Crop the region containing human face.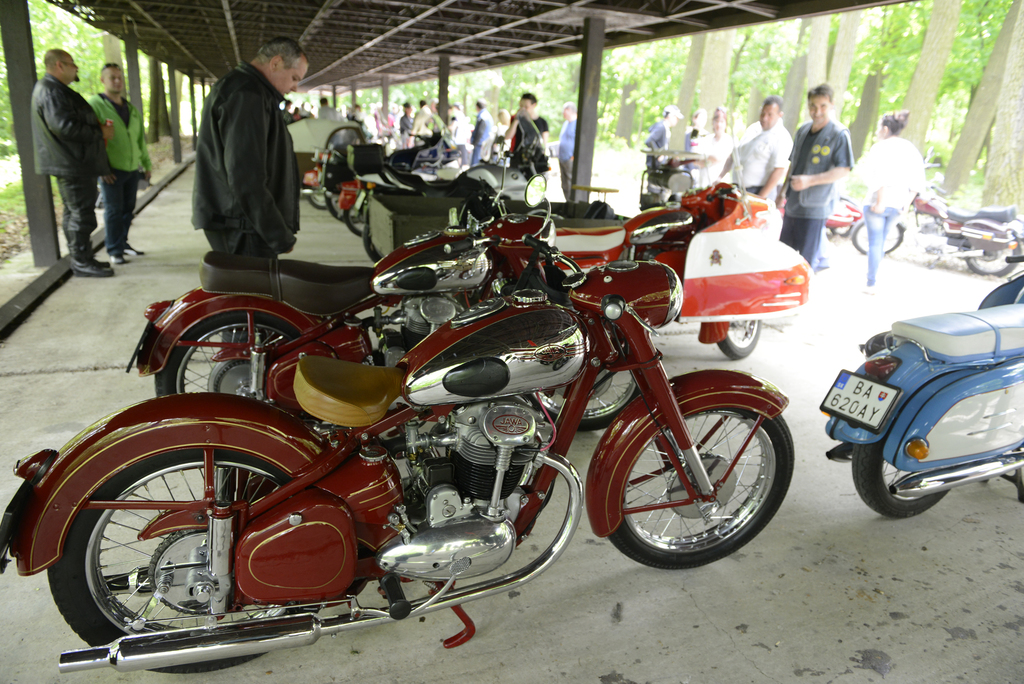
Crop region: 760 106 778 130.
